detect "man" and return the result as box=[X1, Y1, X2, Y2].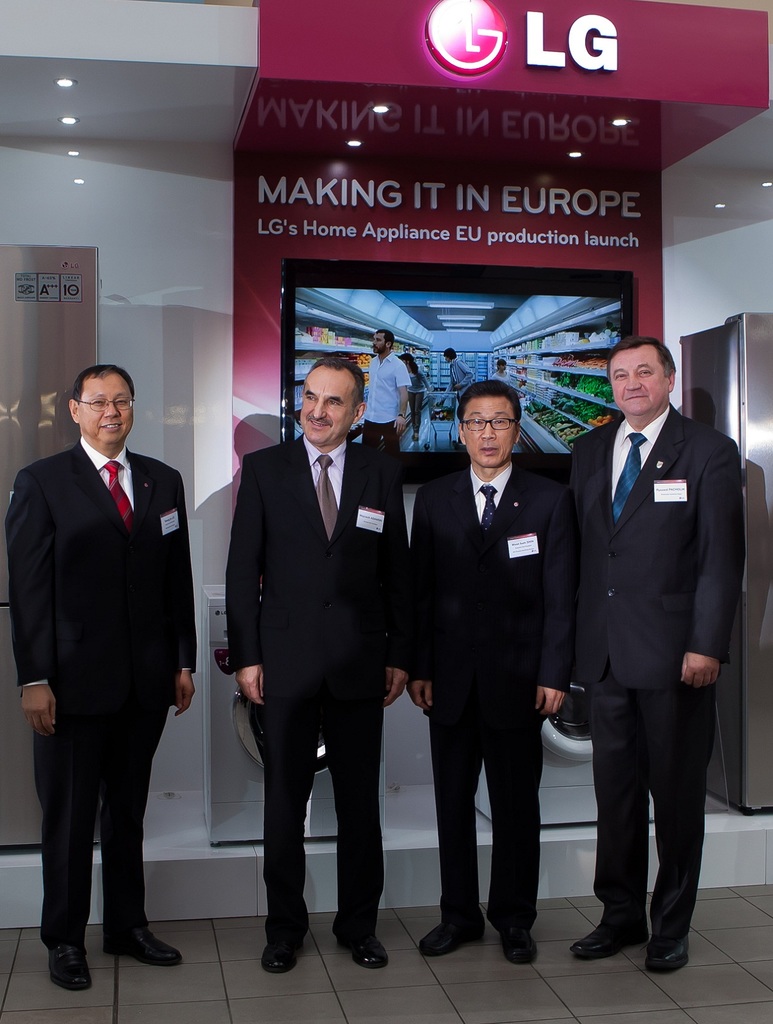
box=[230, 355, 412, 970].
